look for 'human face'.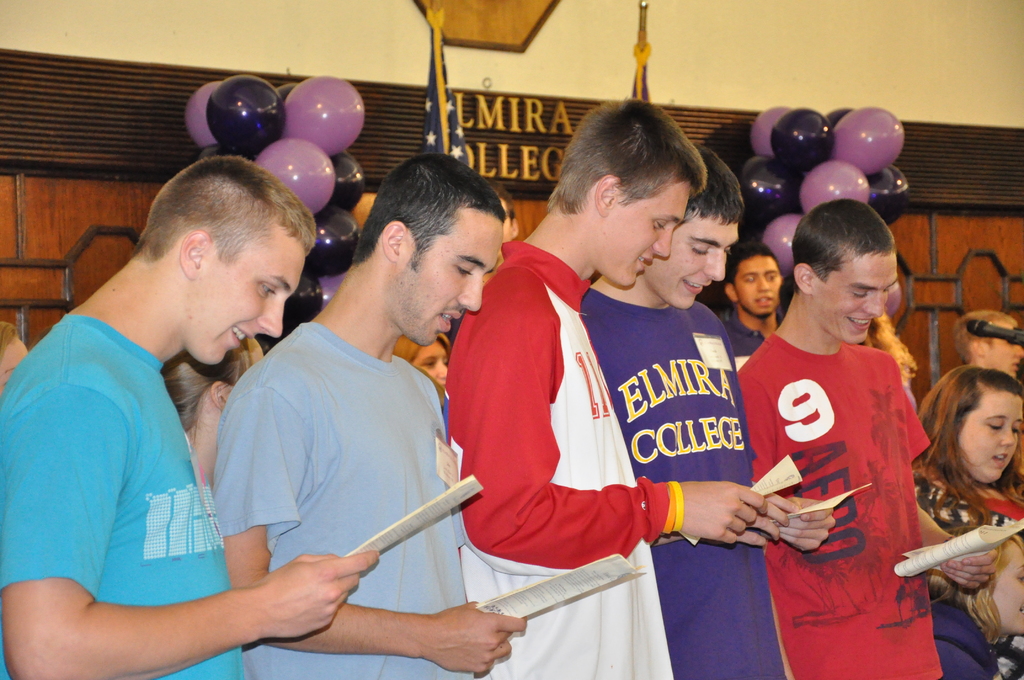
Found: box(419, 343, 451, 405).
